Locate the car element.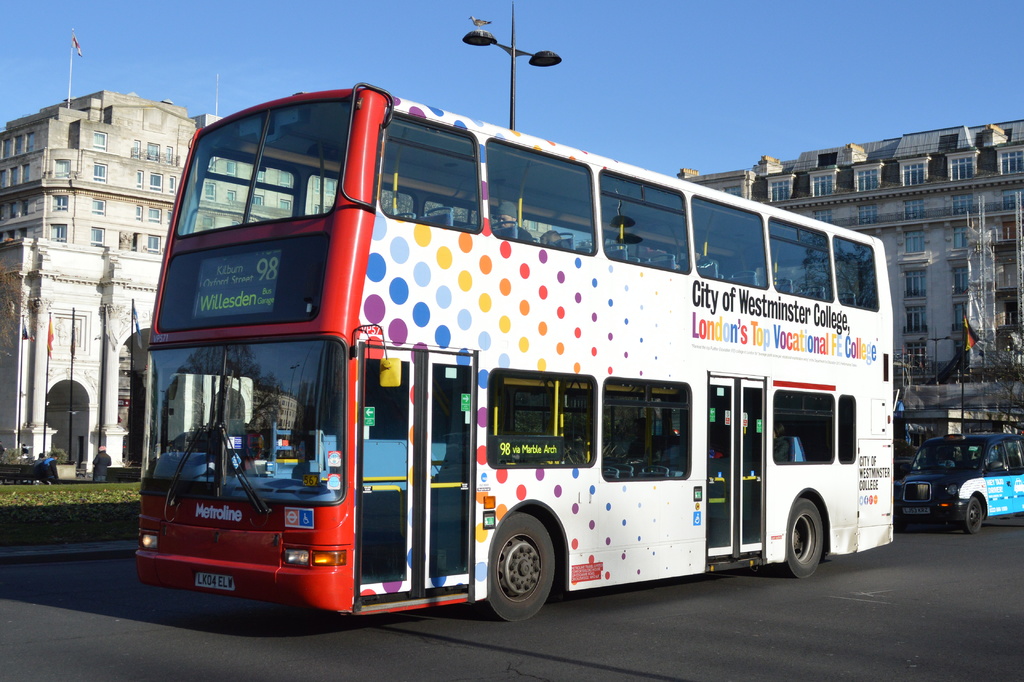
Element bbox: region(898, 434, 1023, 533).
